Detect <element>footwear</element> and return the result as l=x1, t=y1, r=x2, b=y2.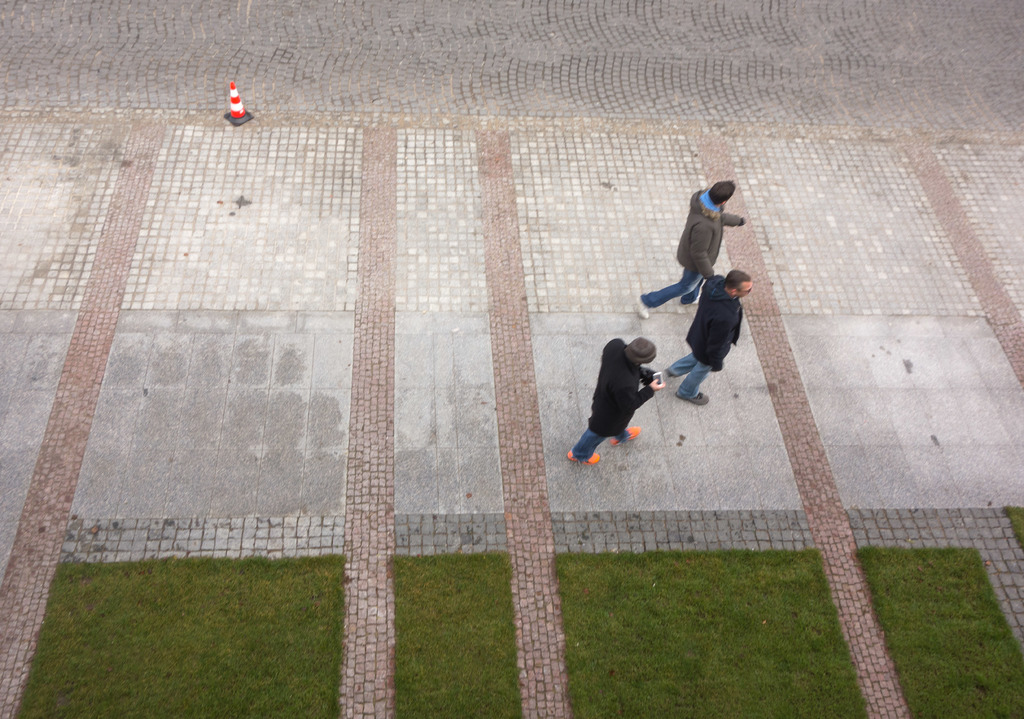
l=566, t=448, r=602, b=467.
